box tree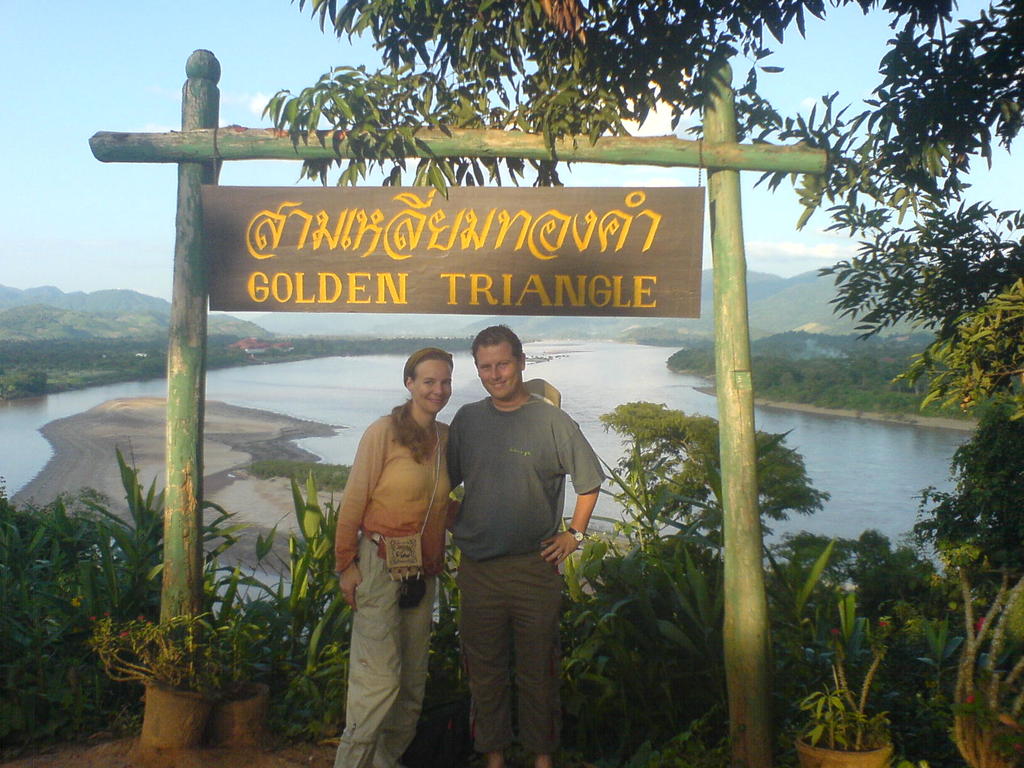
bbox(791, 46, 1004, 428)
